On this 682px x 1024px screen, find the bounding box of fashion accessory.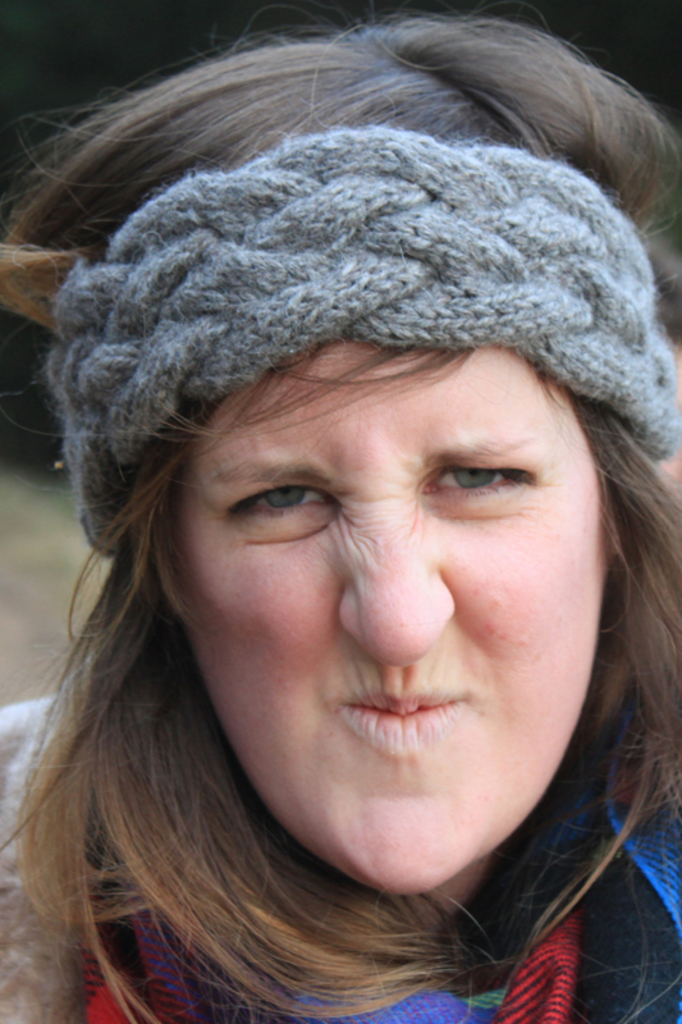
Bounding box: x1=72, y1=783, x2=681, y2=1023.
